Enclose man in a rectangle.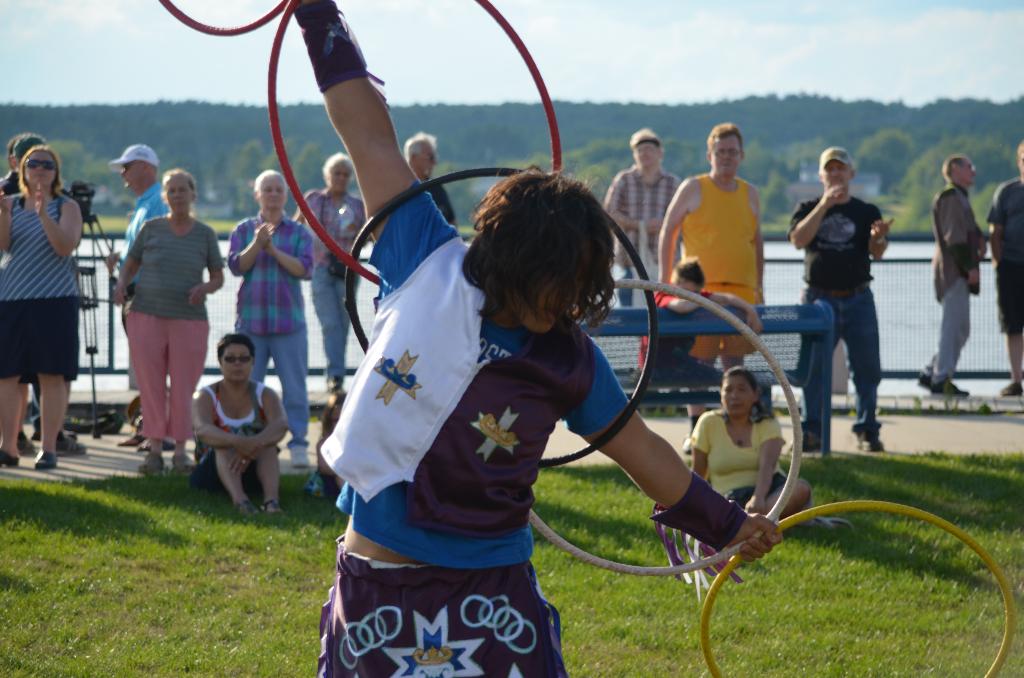
x1=609, y1=130, x2=690, y2=307.
